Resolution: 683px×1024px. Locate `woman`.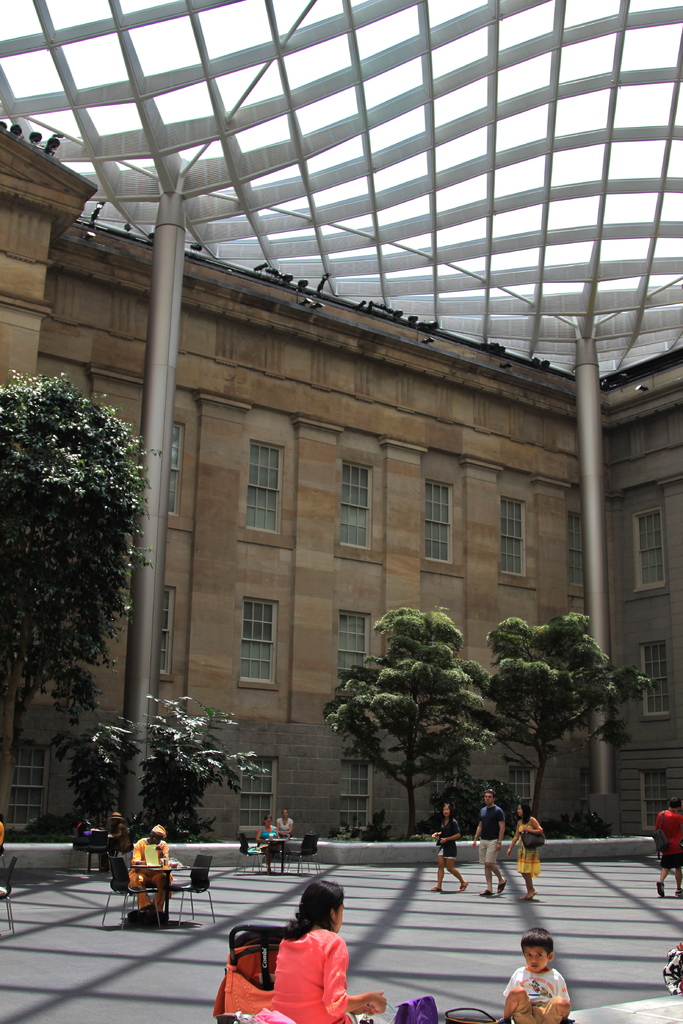
252,815,289,866.
